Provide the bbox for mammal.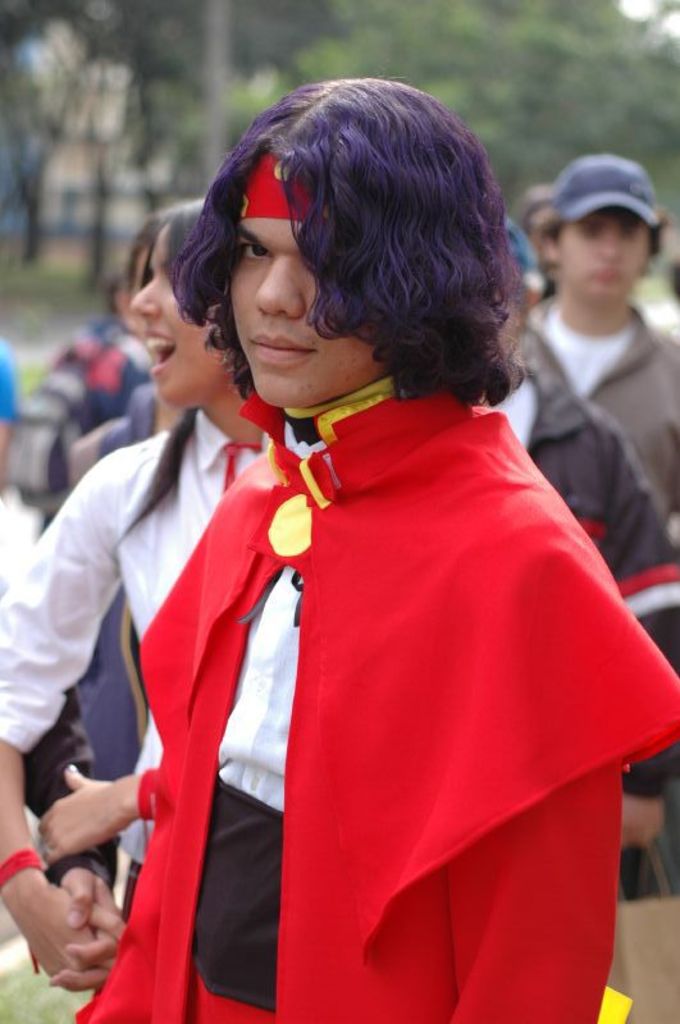
0:329:23:503.
